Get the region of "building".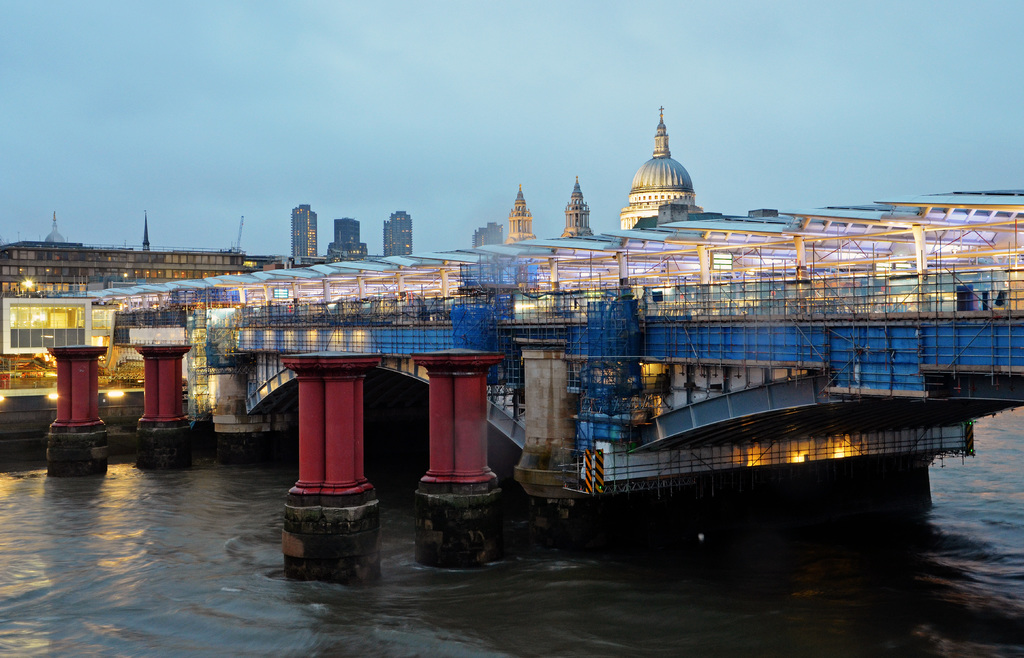
region(383, 212, 413, 255).
